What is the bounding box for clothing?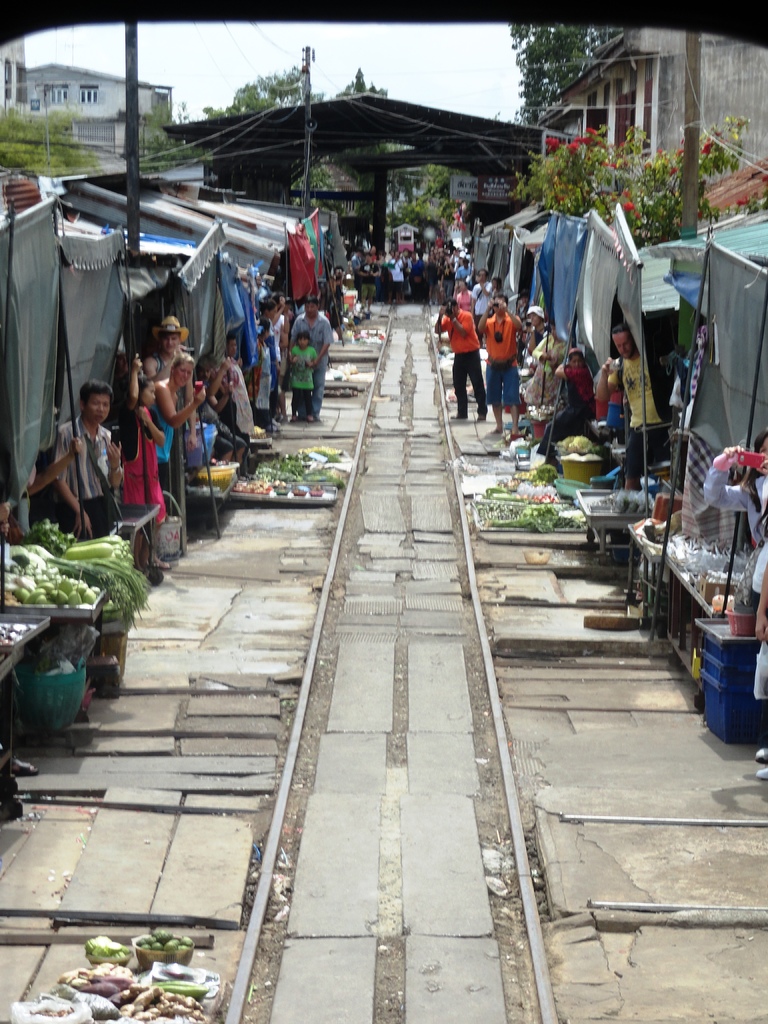
box=[455, 285, 474, 310].
